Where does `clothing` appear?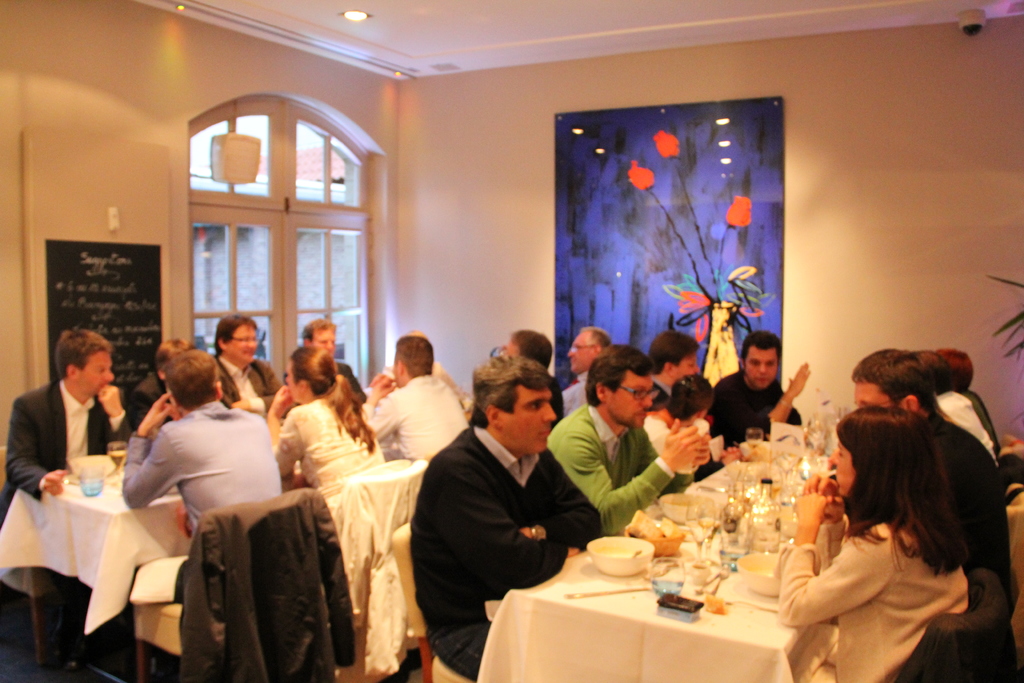
Appears at pyautogui.locateOnScreen(542, 393, 703, 541).
